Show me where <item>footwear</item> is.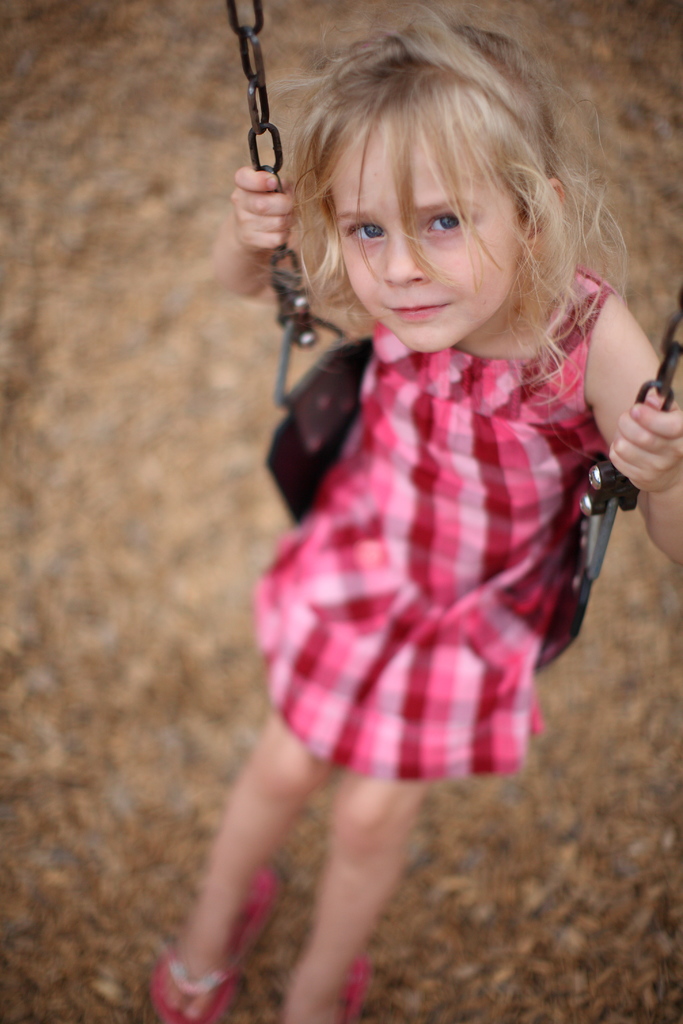
<item>footwear</item> is at x1=289, y1=959, x2=371, y2=1023.
